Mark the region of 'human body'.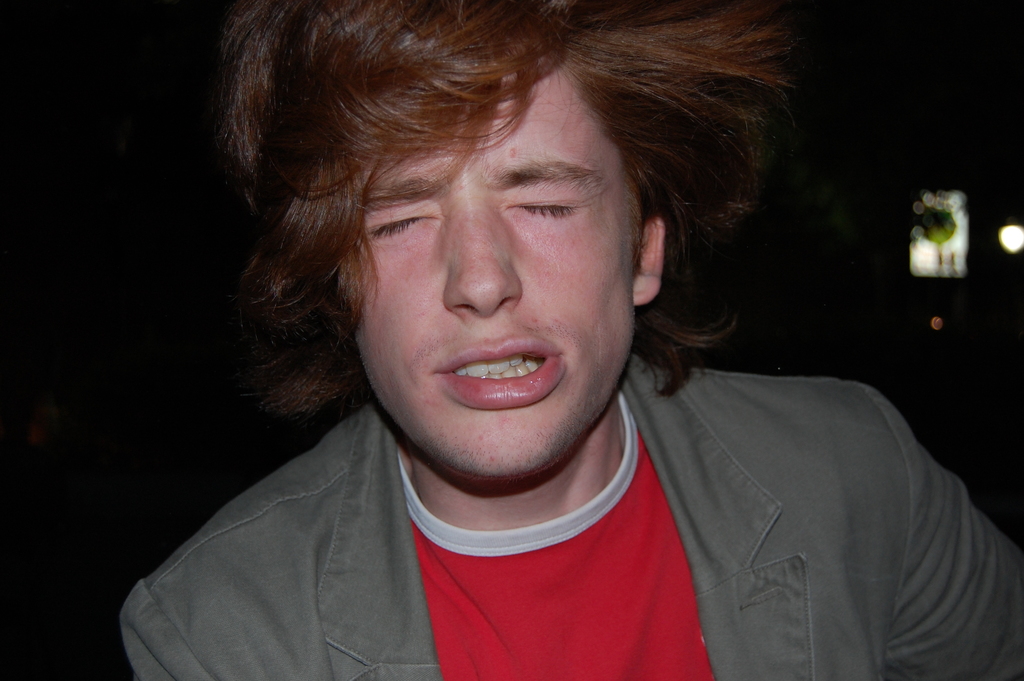
Region: l=134, t=70, r=996, b=660.
